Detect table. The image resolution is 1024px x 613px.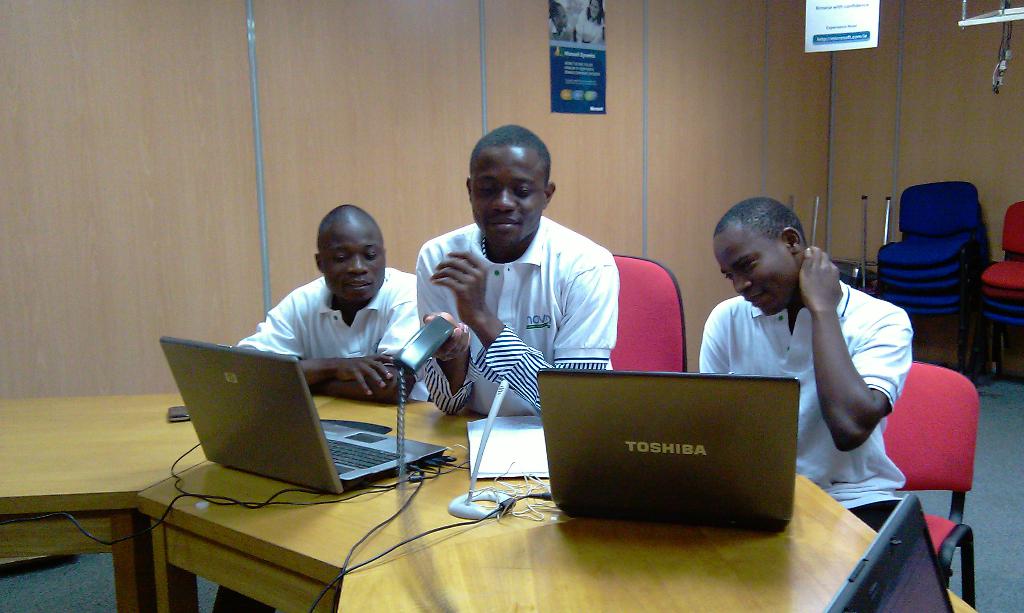
left=0, top=392, right=981, bottom=612.
